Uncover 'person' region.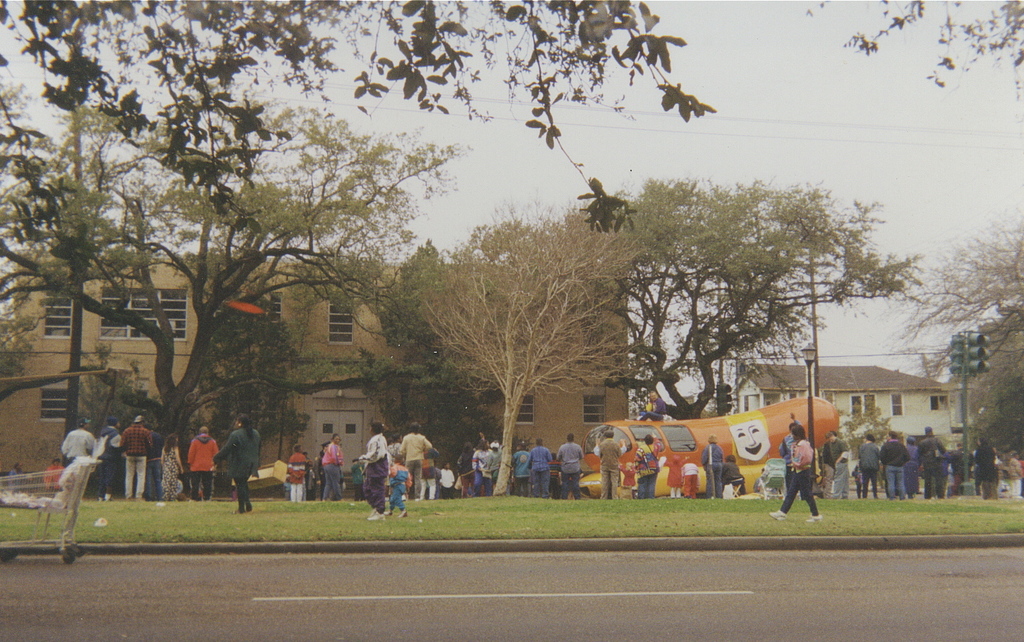
Uncovered: x1=457, y1=440, x2=475, y2=494.
